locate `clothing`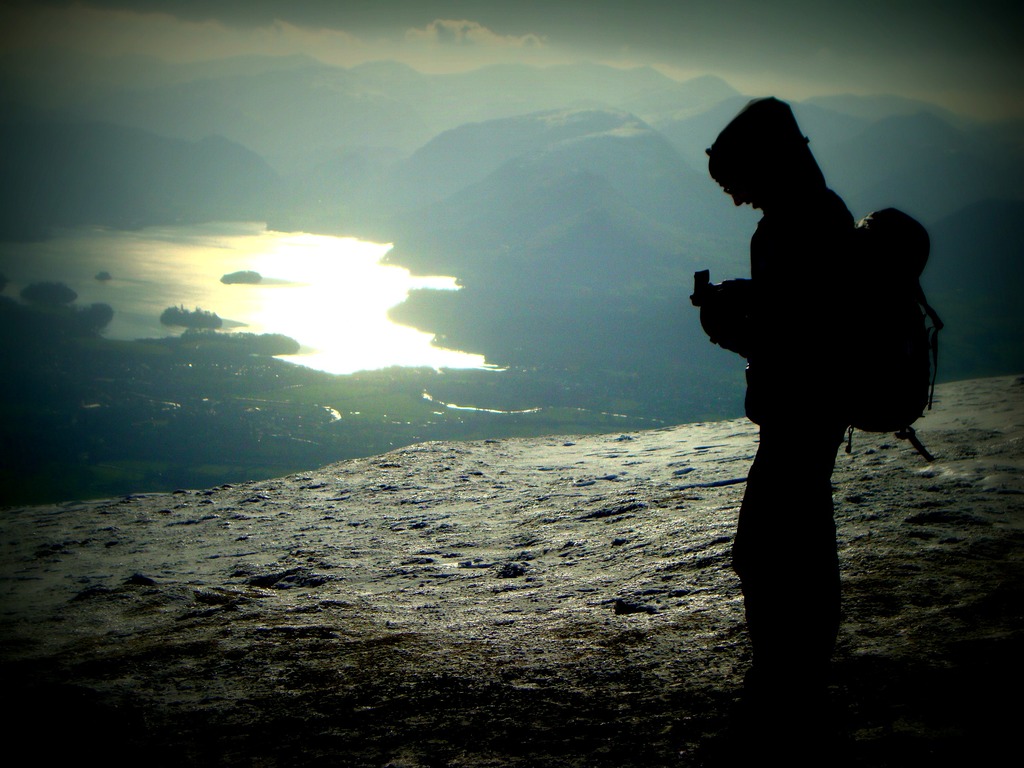
crop(719, 184, 862, 599)
